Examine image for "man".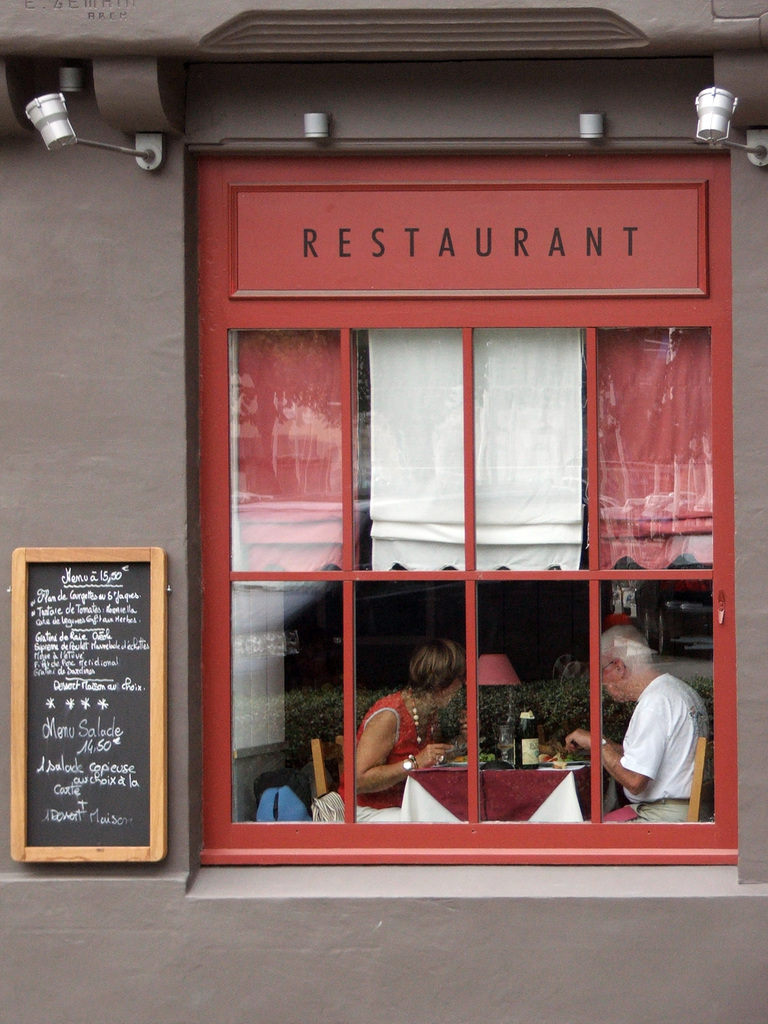
Examination result: rect(605, 636, 726, 833).
